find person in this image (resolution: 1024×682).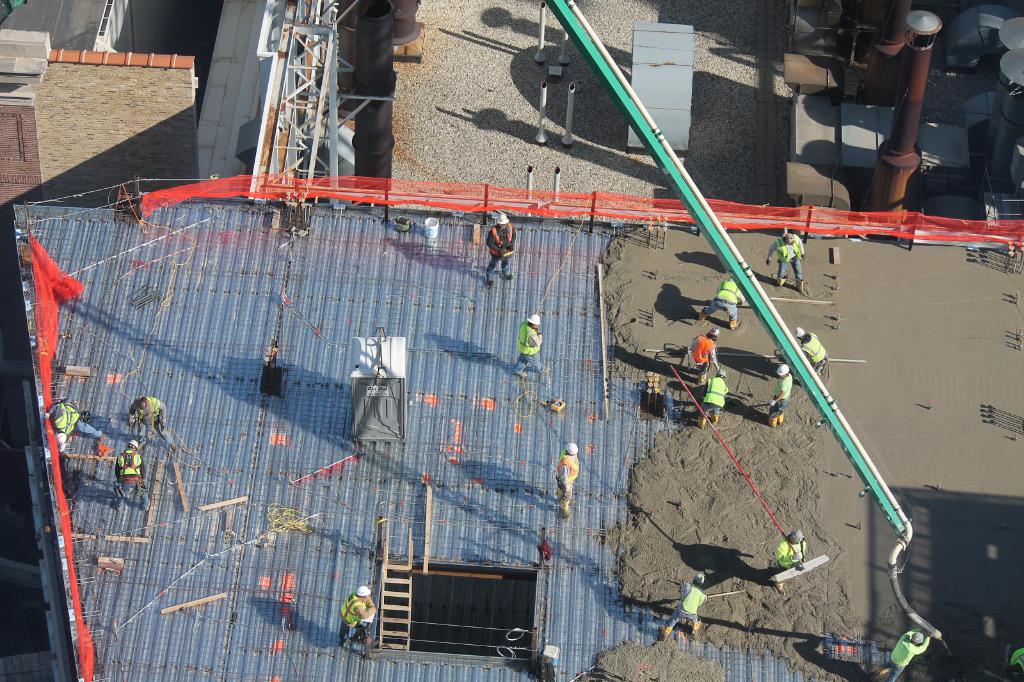
[698, 367, 728, 427].
